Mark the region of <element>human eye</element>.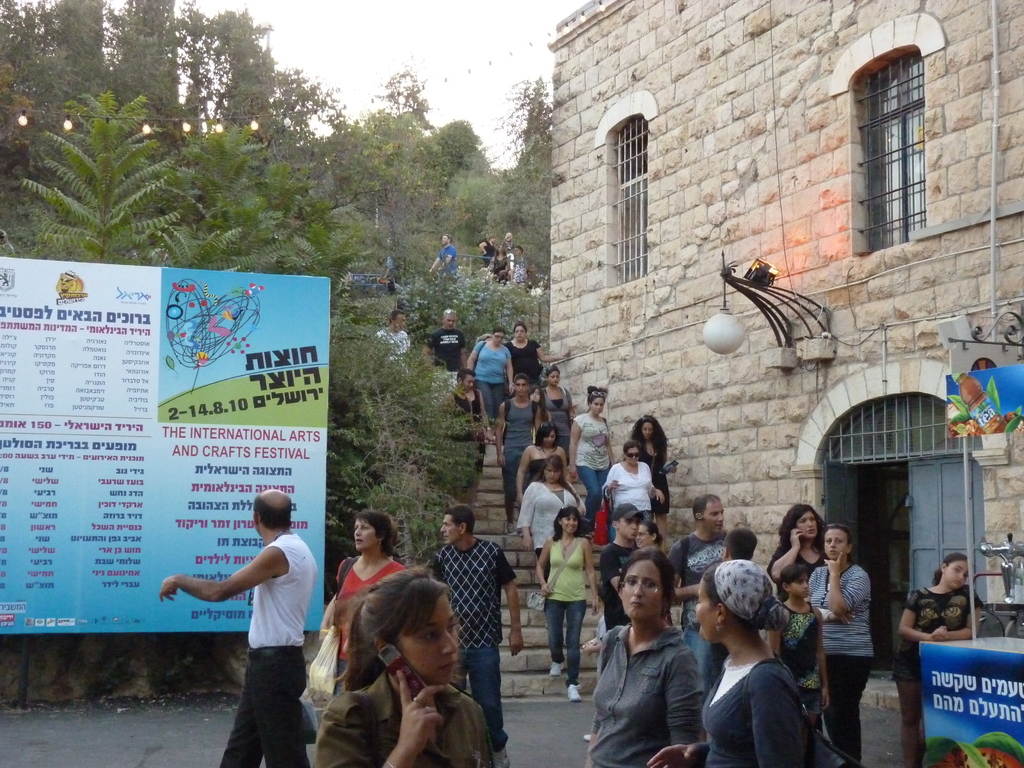
Region: 447, 623, 458, 634.
